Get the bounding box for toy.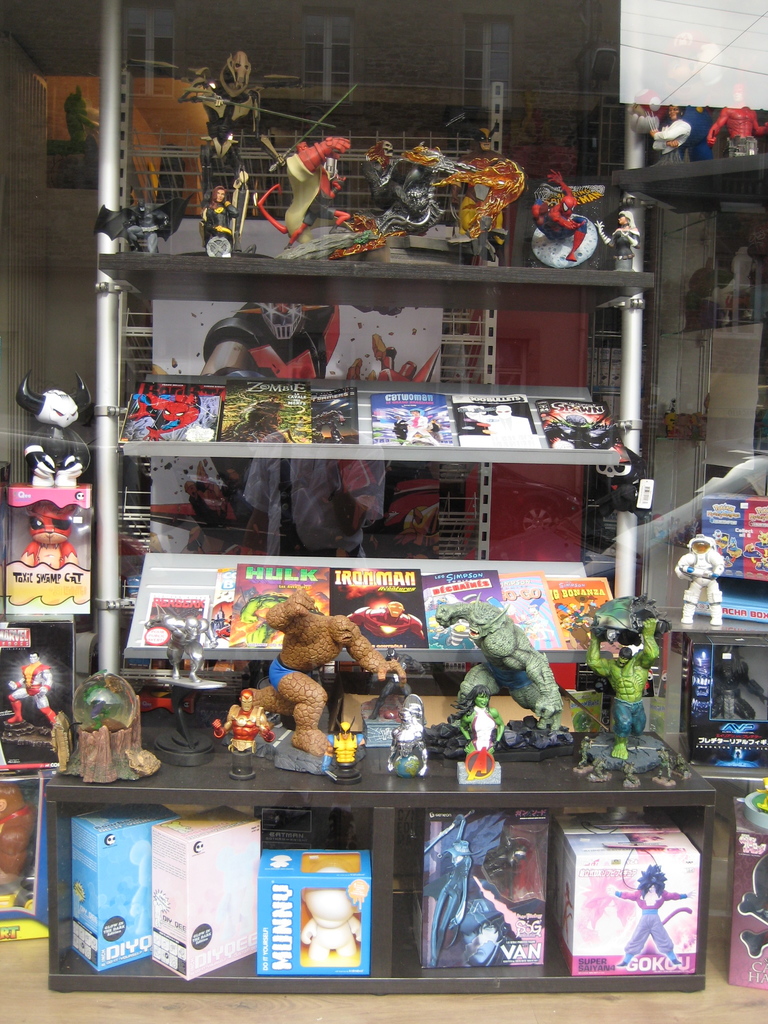
bbox=(678, 535, 727, 624).
